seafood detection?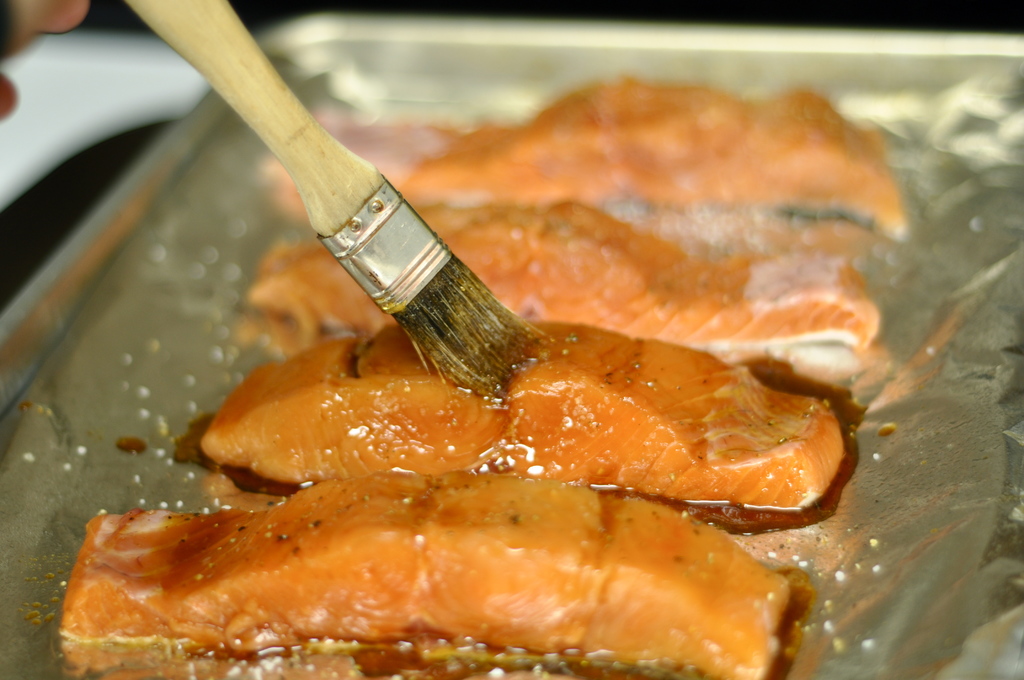
<bbox>61, 467, 807, 679</bbox>
